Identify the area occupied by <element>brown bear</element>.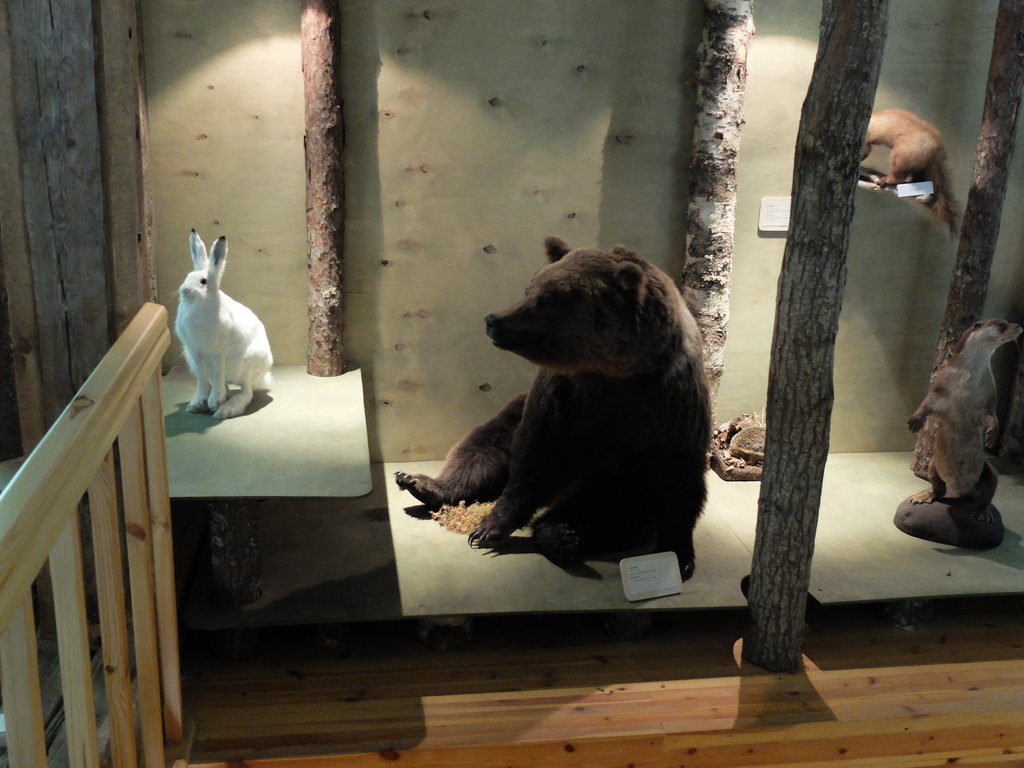
Area: 390/232/715/583.
